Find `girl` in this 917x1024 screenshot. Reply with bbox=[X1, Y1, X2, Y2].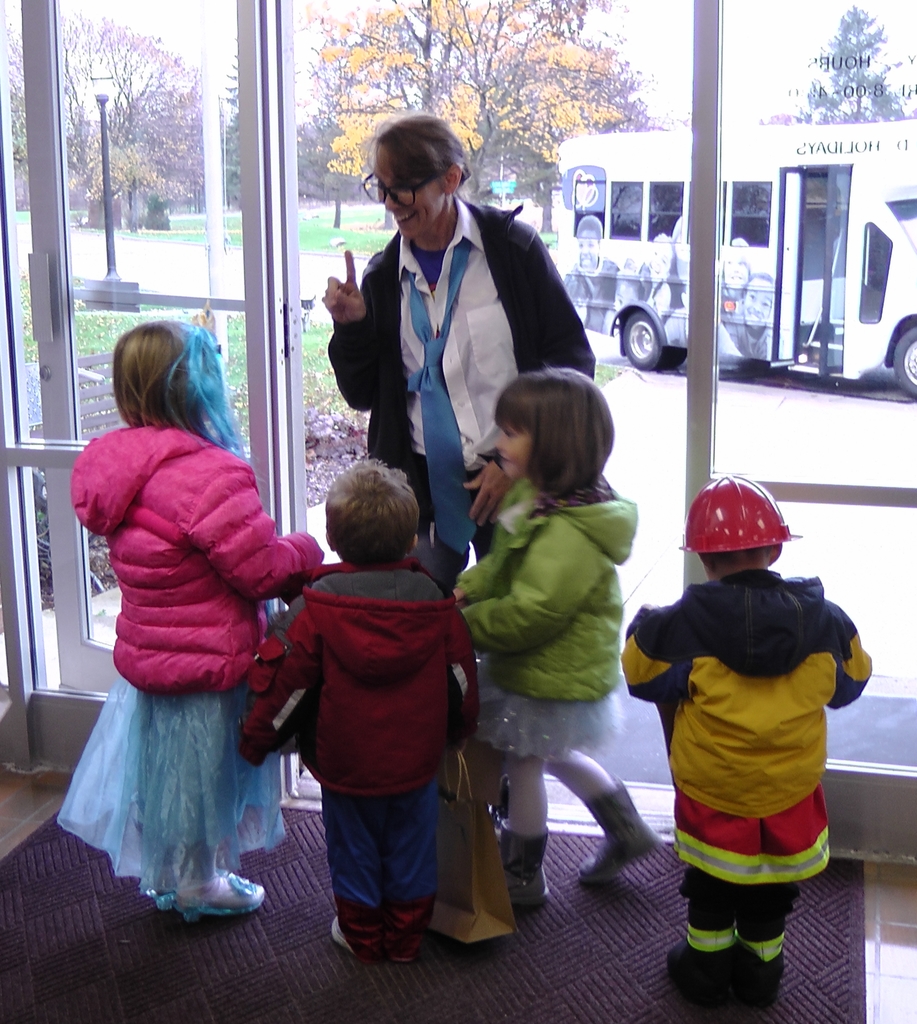
bbox=[453, 360, 665, 900].
